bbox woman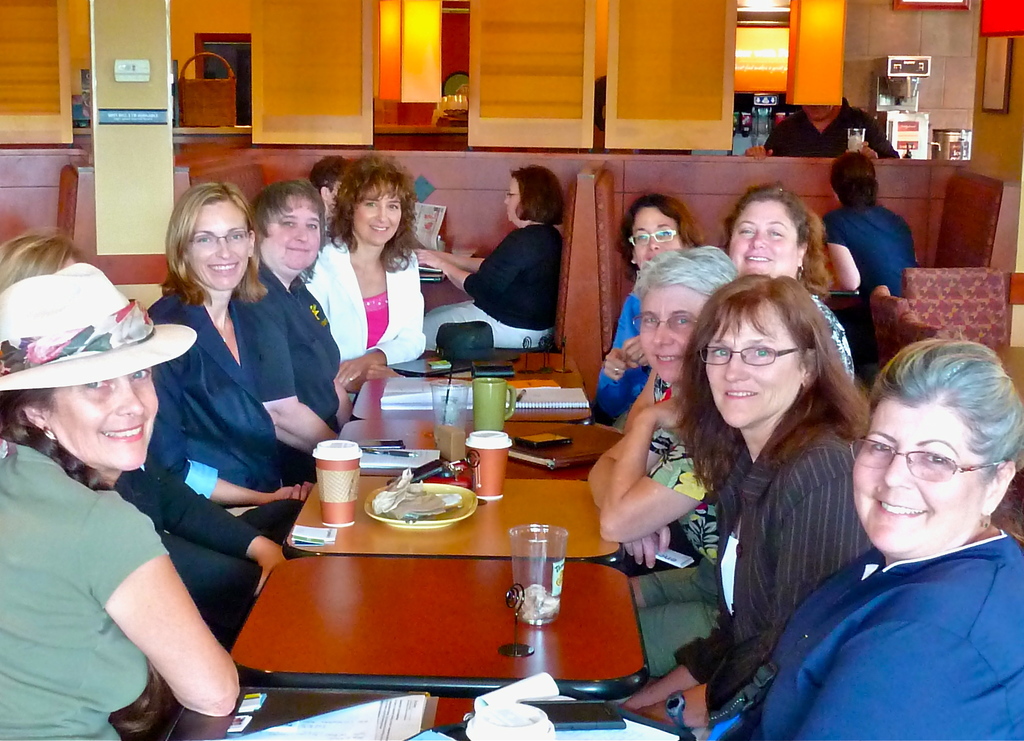
rect(0, 256, 235, 740)
